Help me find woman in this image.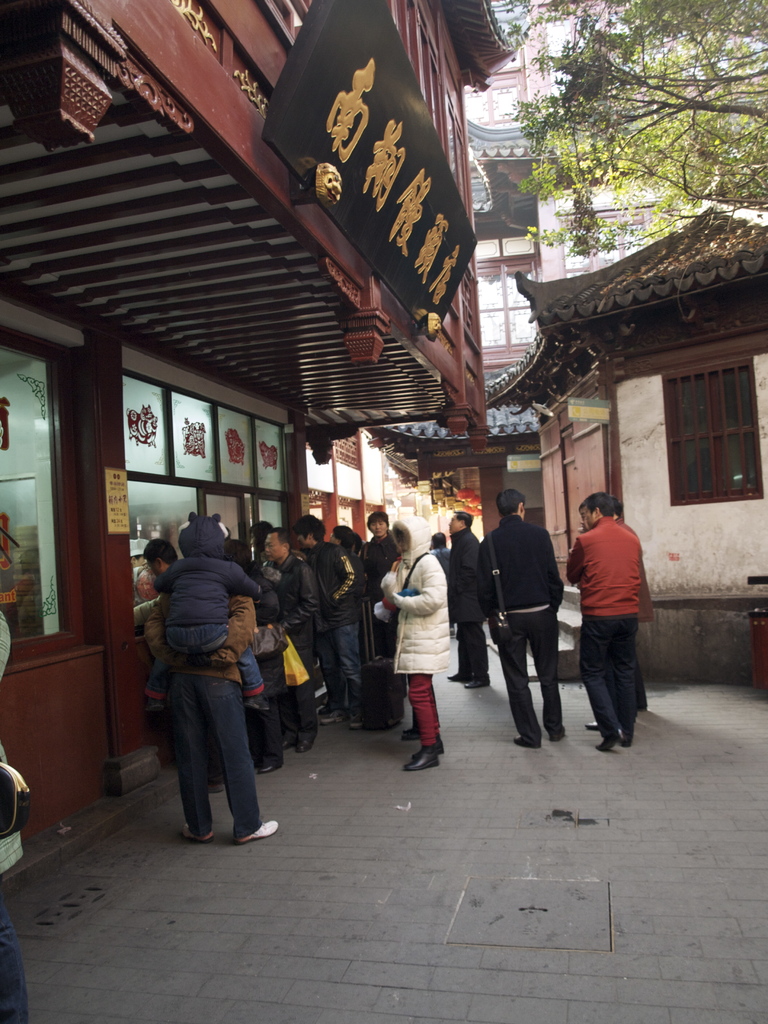
Found it: (x1=426, y1=531, x2=455, y2=639).
